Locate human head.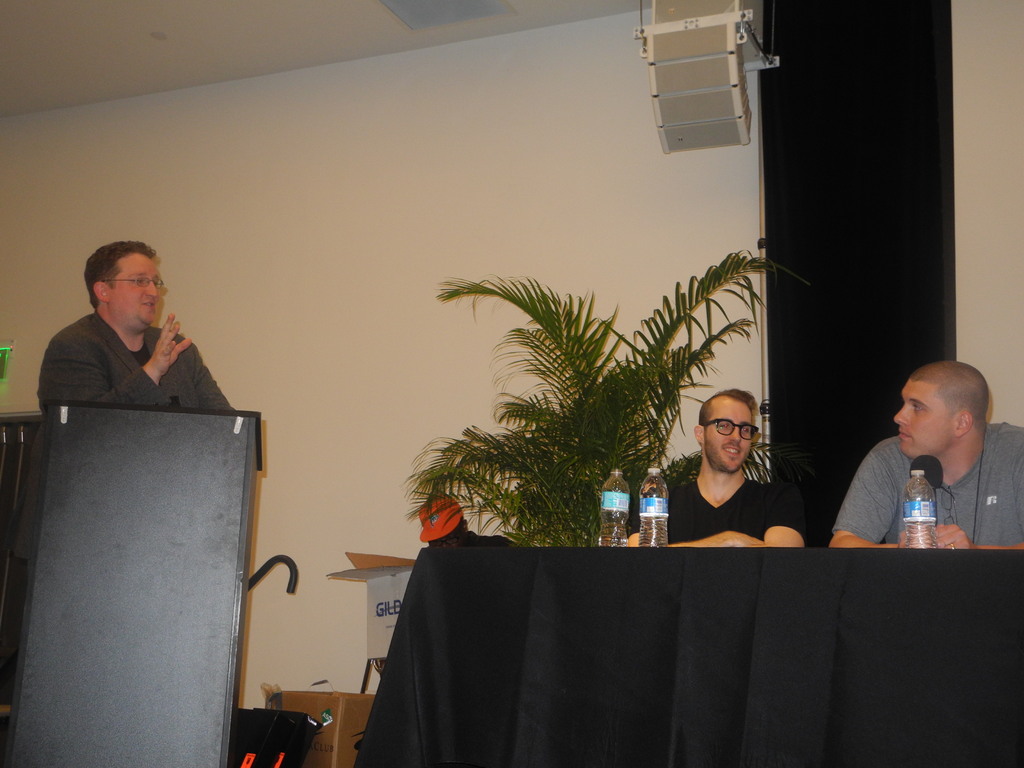
Bounding box: (897,362,995,468).
